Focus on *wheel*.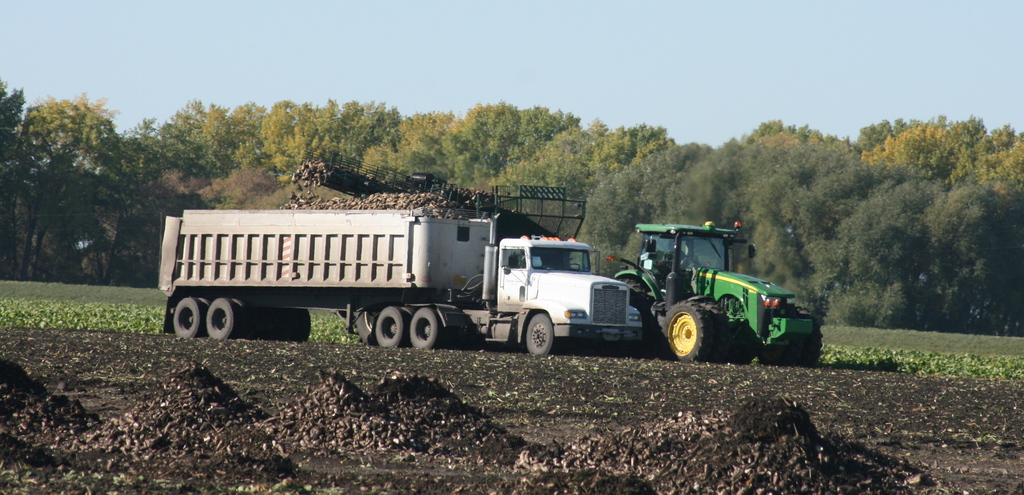
Focused at BBox(400, 307, 414, 316).
